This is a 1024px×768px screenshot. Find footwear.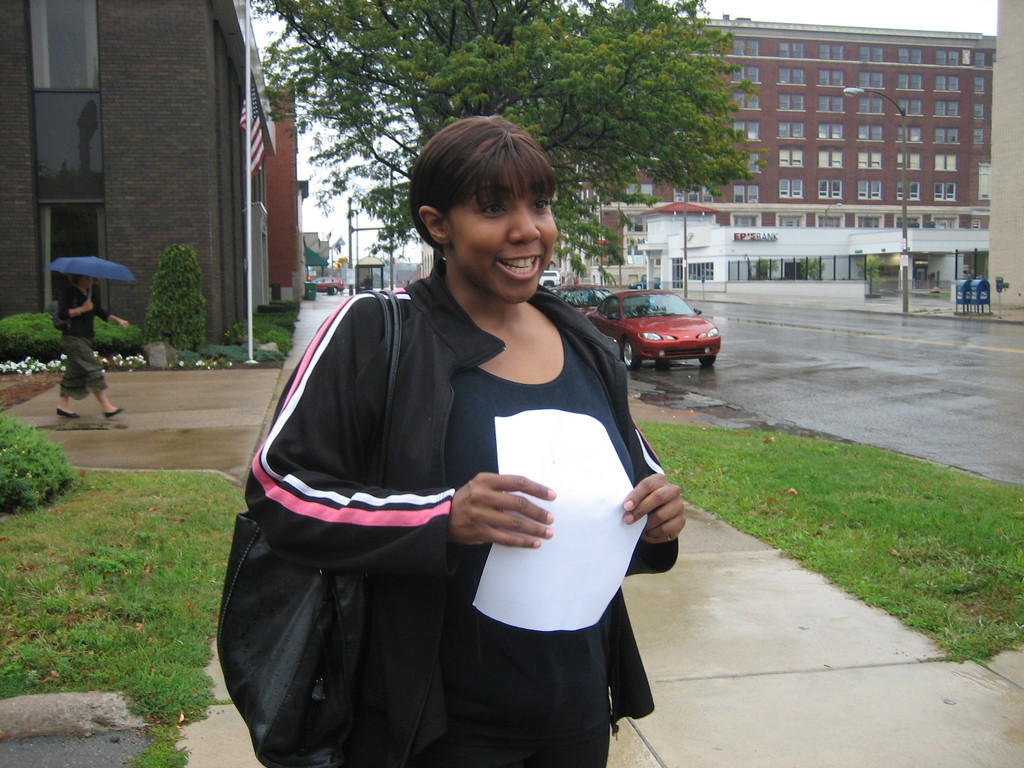
Bounding box: bbox=(54, 405, 79, 417).
